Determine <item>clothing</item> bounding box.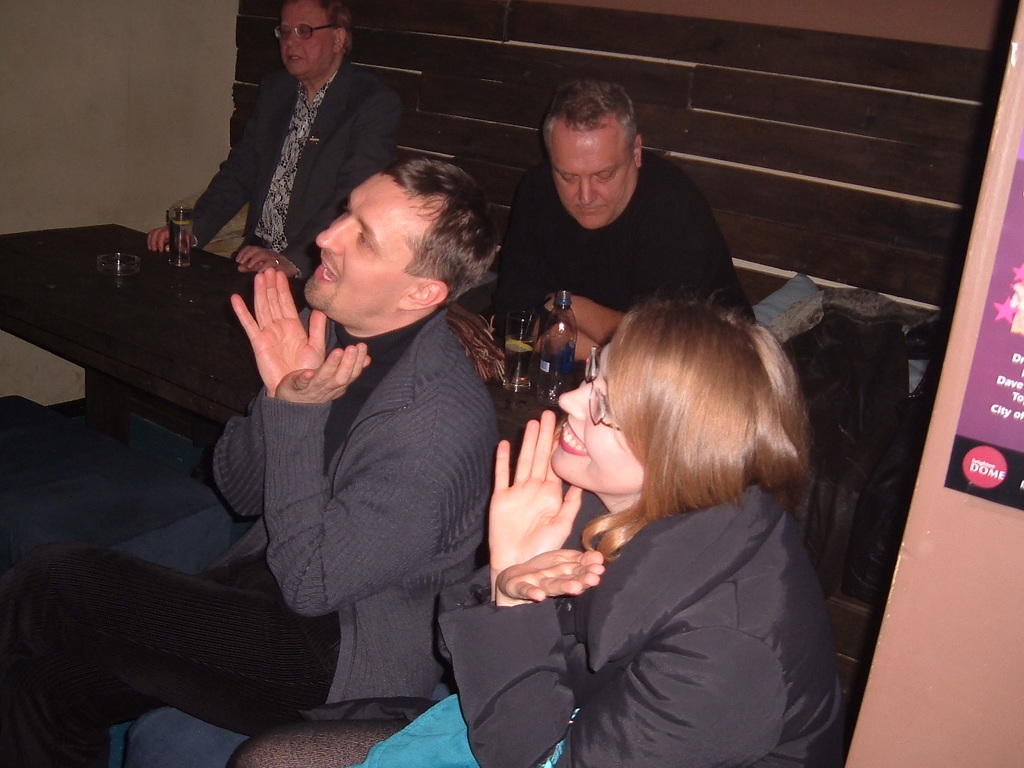
Determined: bbox(0, 308, 497, 767).
